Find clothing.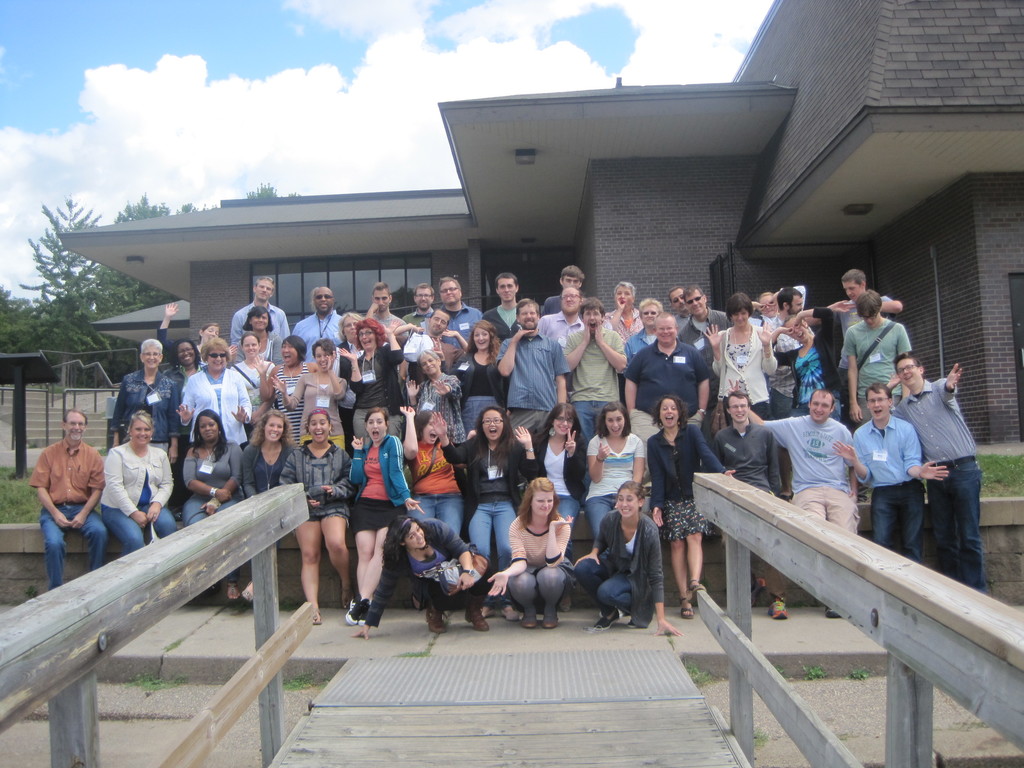
rect(182, 438, 241, 579).
